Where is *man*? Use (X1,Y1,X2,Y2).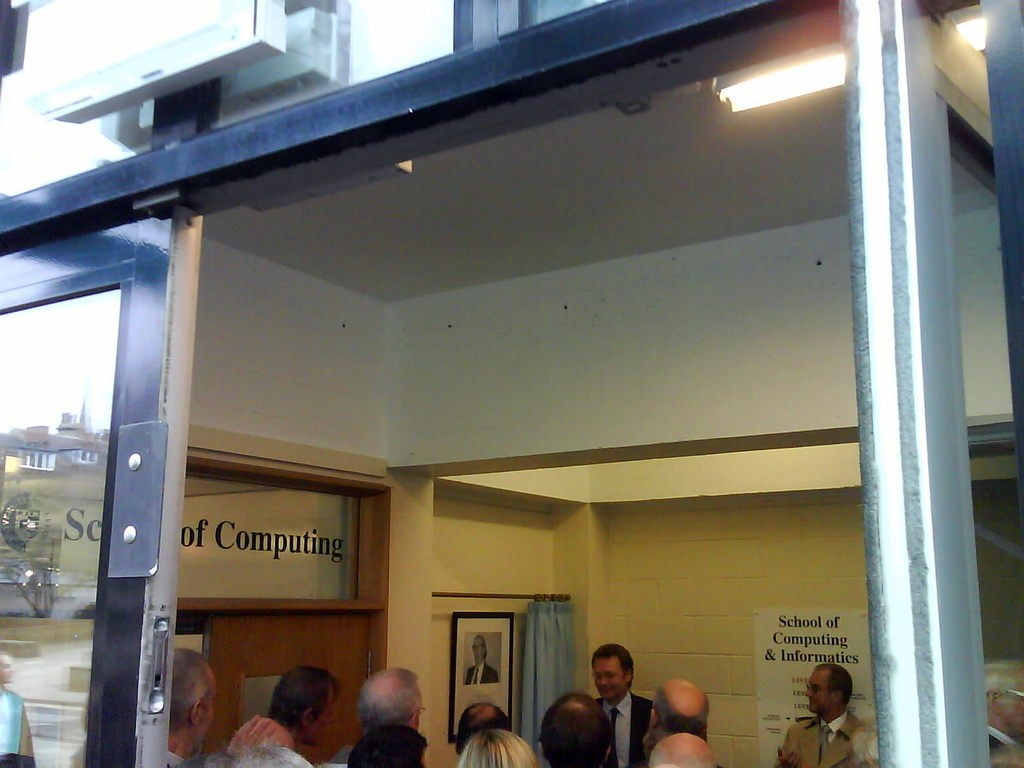
(266,664,337,749).
